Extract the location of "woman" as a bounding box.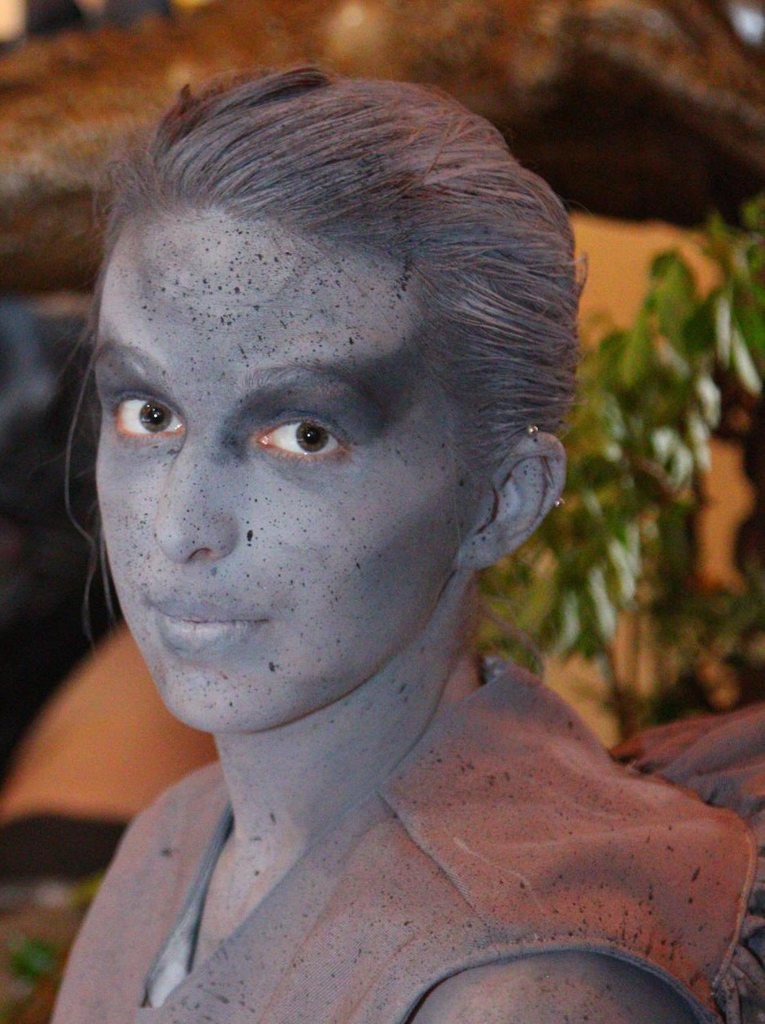
rect(0, 55, 642, 1006).
